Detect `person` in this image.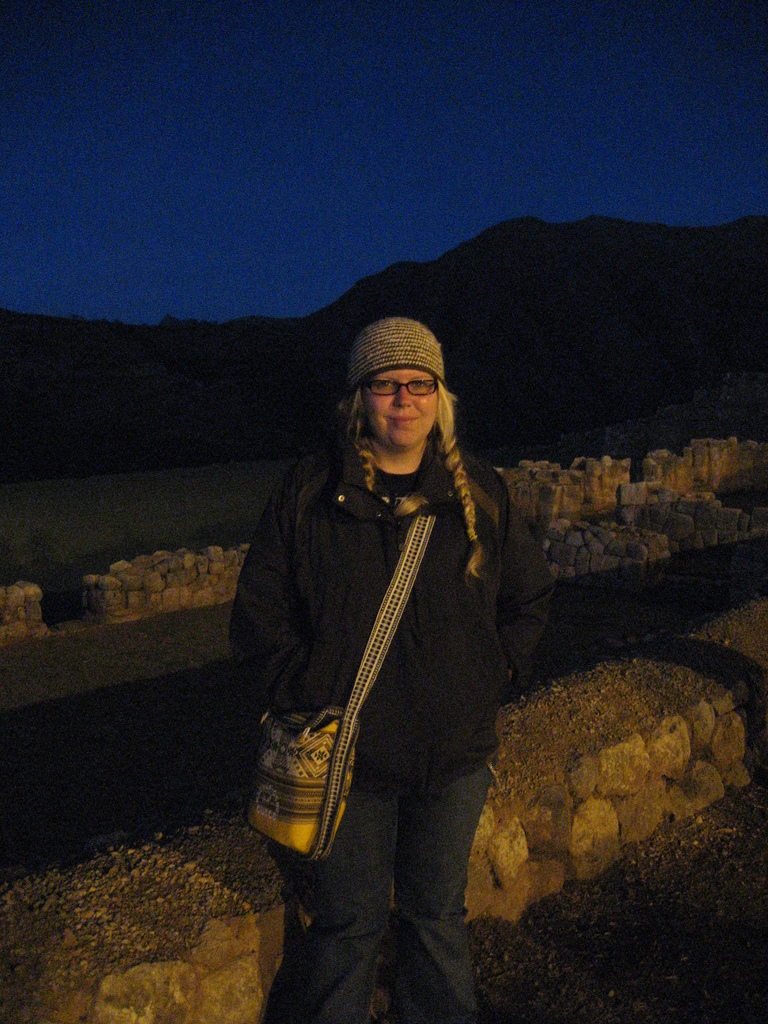
Detection: <bbox>244, 298, 529, 971</bbox>.
